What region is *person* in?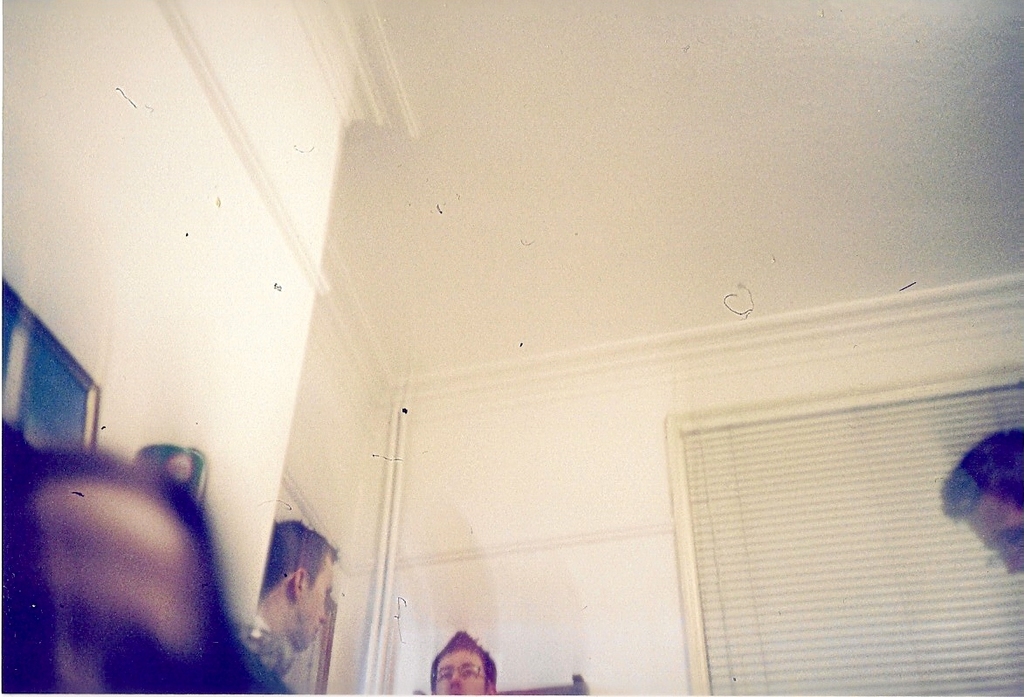
{"x1": 430, "y1": 631, "x2": 498, "y2": 696}.
